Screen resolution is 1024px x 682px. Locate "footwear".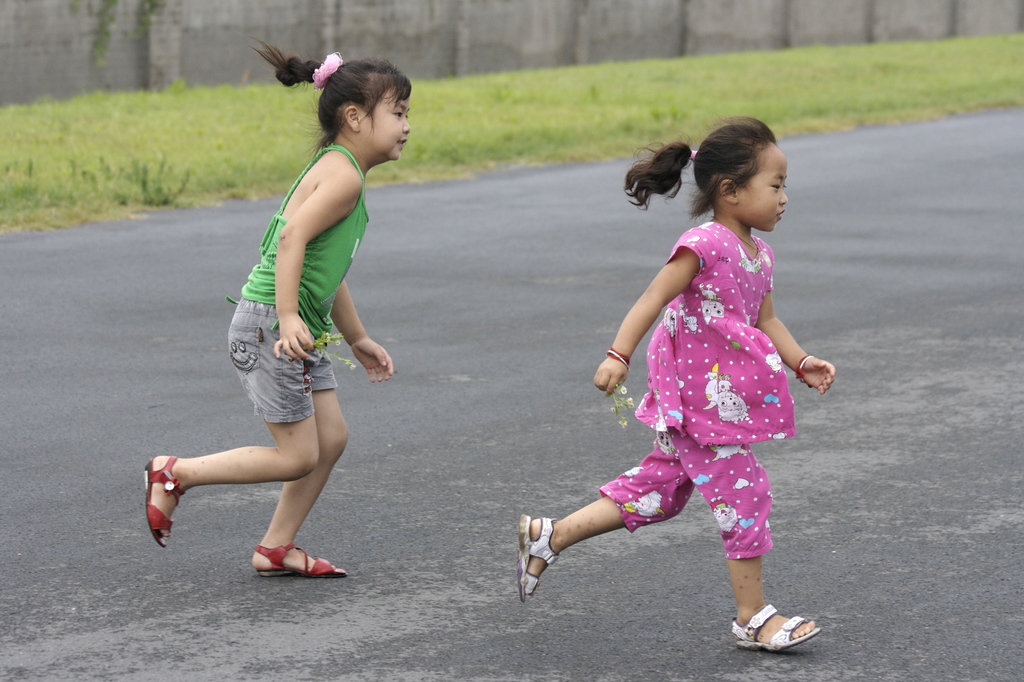
<bbox>513, 512, 561, 602</bbox>.
